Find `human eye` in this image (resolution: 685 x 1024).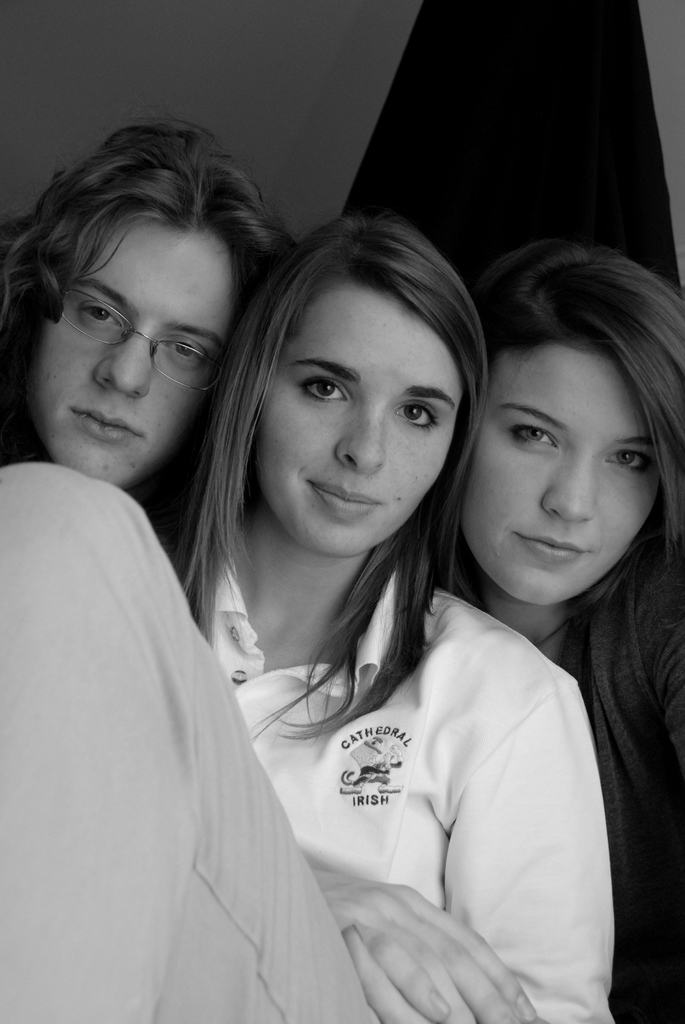
Rect(167, 337, 212, 363).
